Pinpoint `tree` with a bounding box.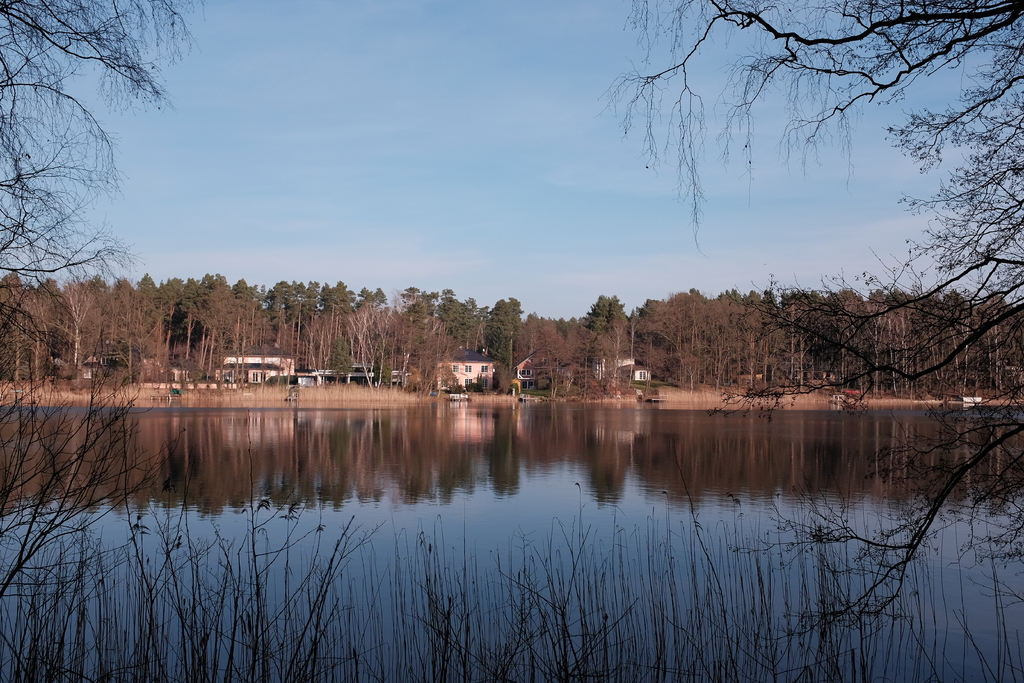
630:281:1023:397.
